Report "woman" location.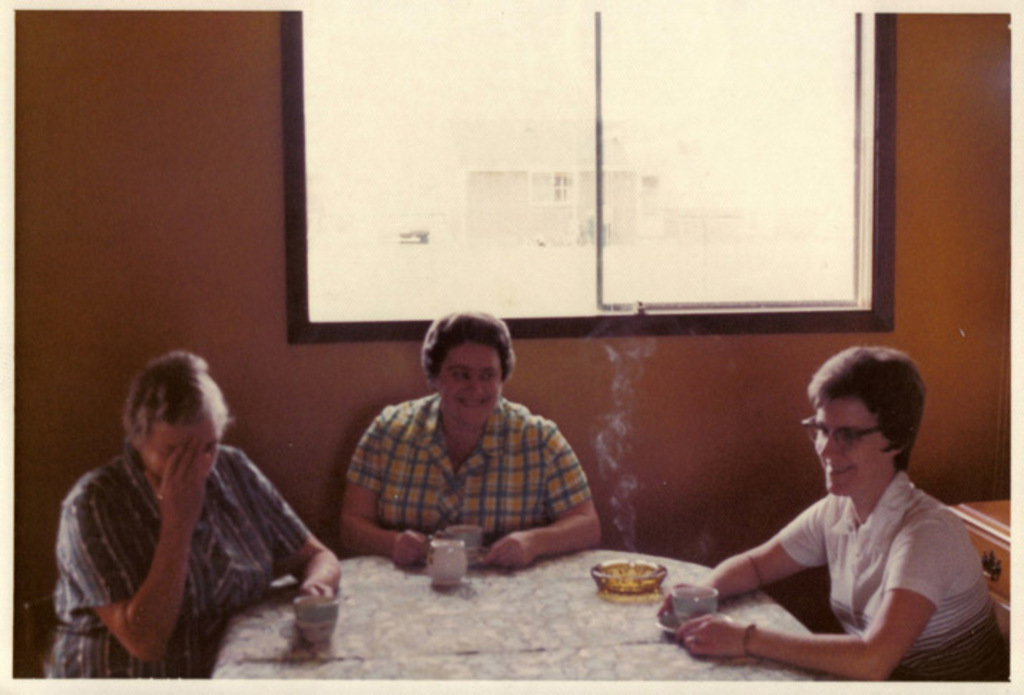
Report: region(335, 310, 612, 566).
